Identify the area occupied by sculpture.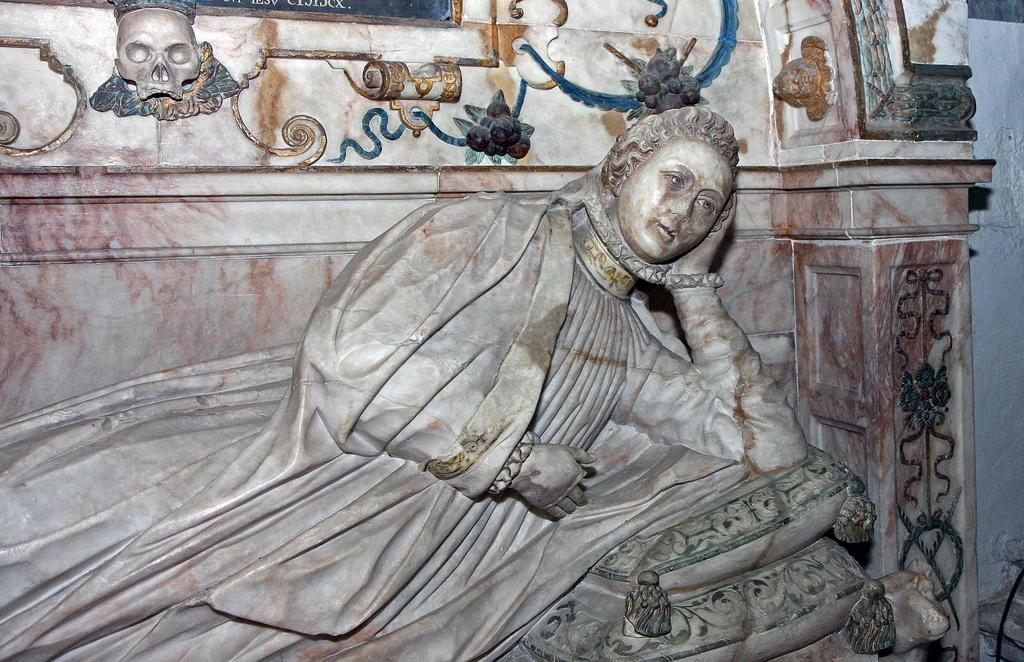
Area: box(771, 32, 835, 114).
